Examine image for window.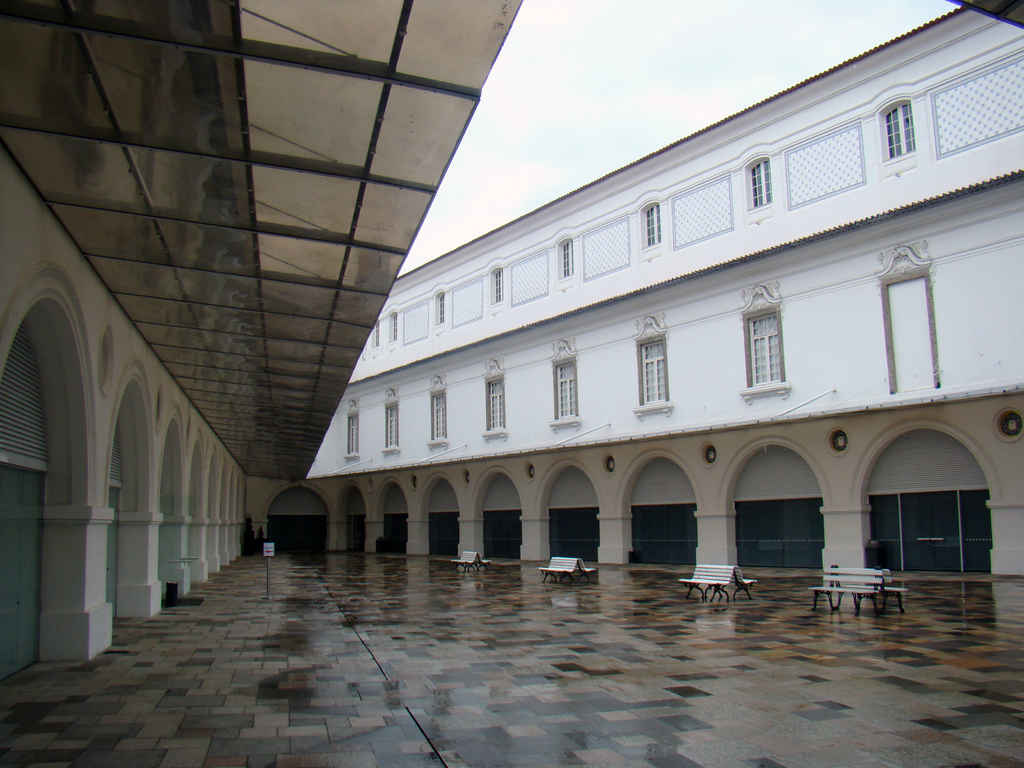
Examination result: region(436, 288, 451, 325).
